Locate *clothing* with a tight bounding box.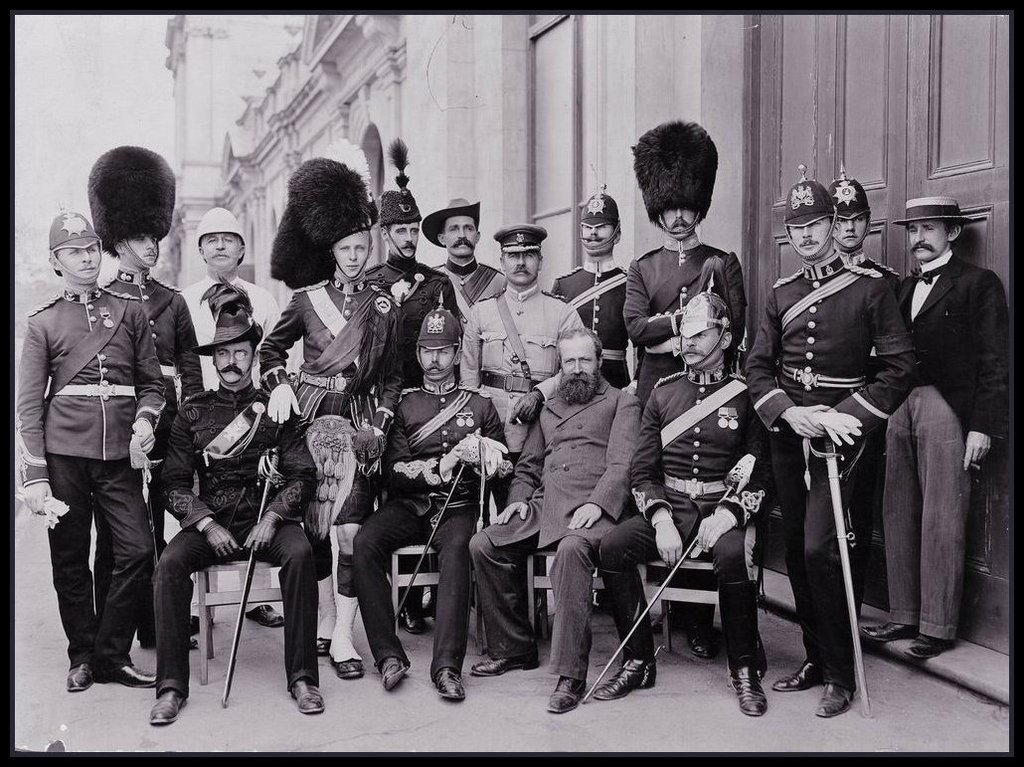
x1=21 y1=292 x2=168 y2=674.
